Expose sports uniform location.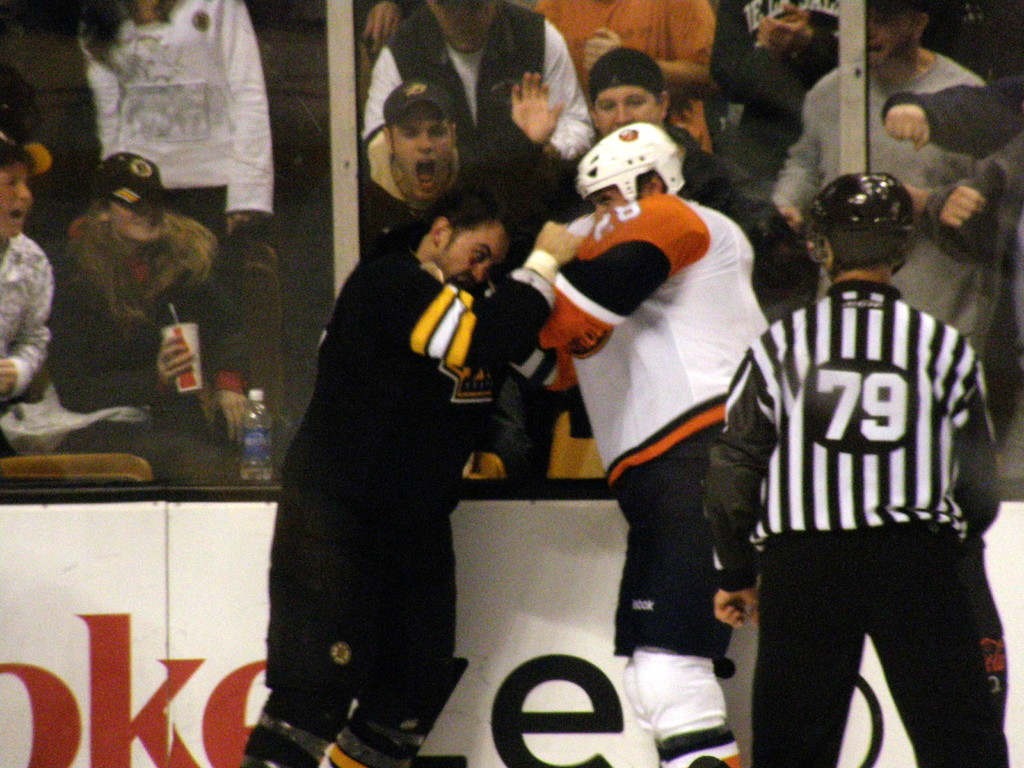
Exposed at (x1=520, y1=200, x2=781, y2=689).
